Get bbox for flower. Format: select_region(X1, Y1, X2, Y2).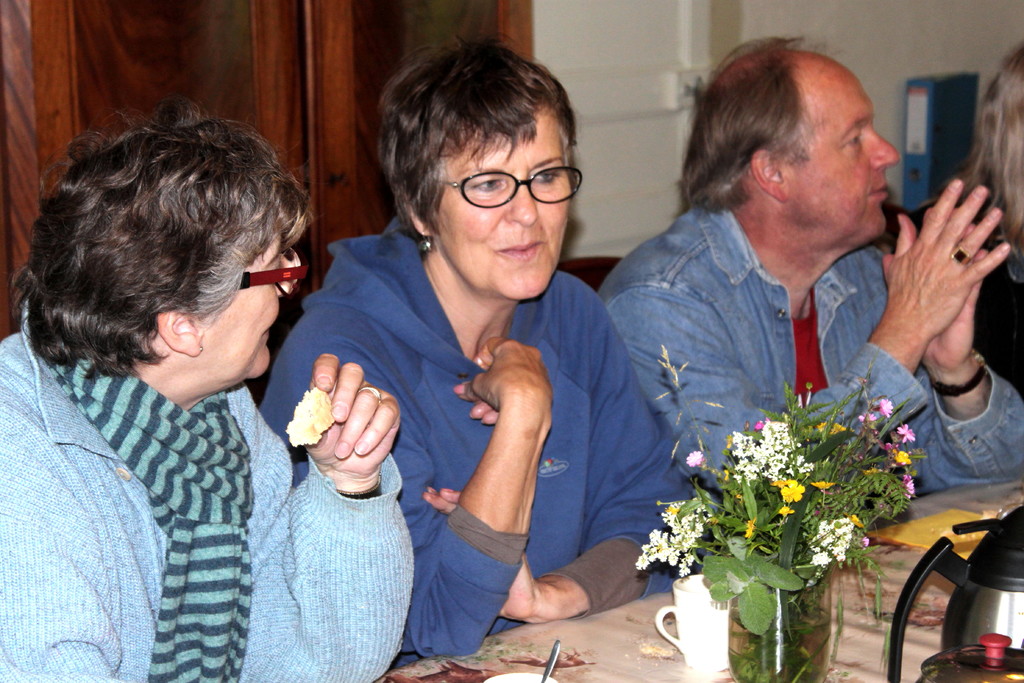
select_region(780, 476, 808, 510).
